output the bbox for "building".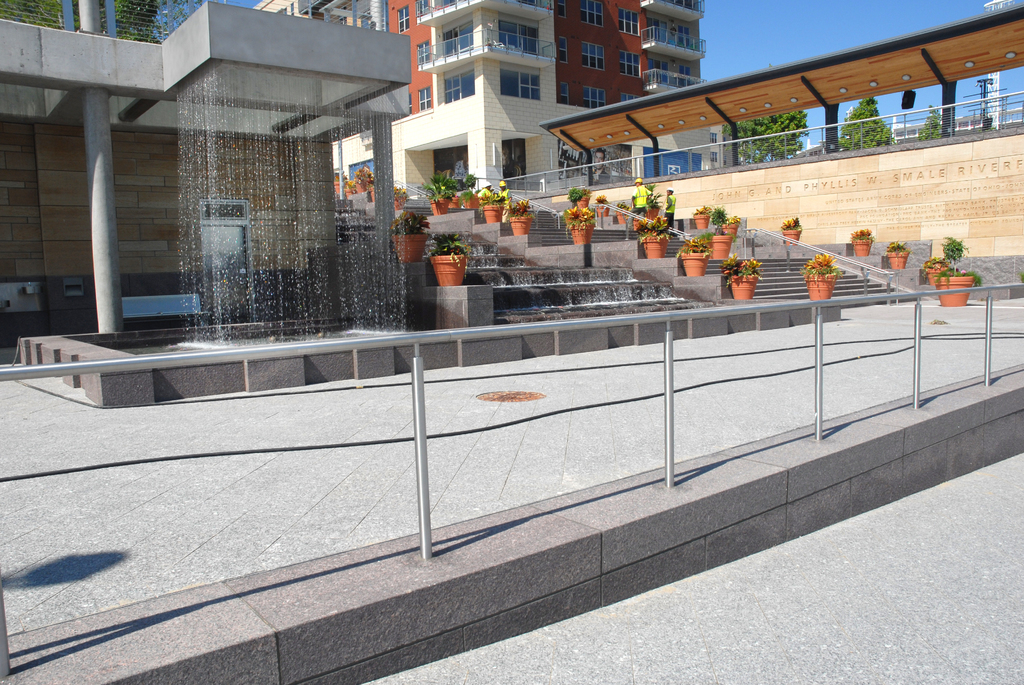
[334,0,591,210].
